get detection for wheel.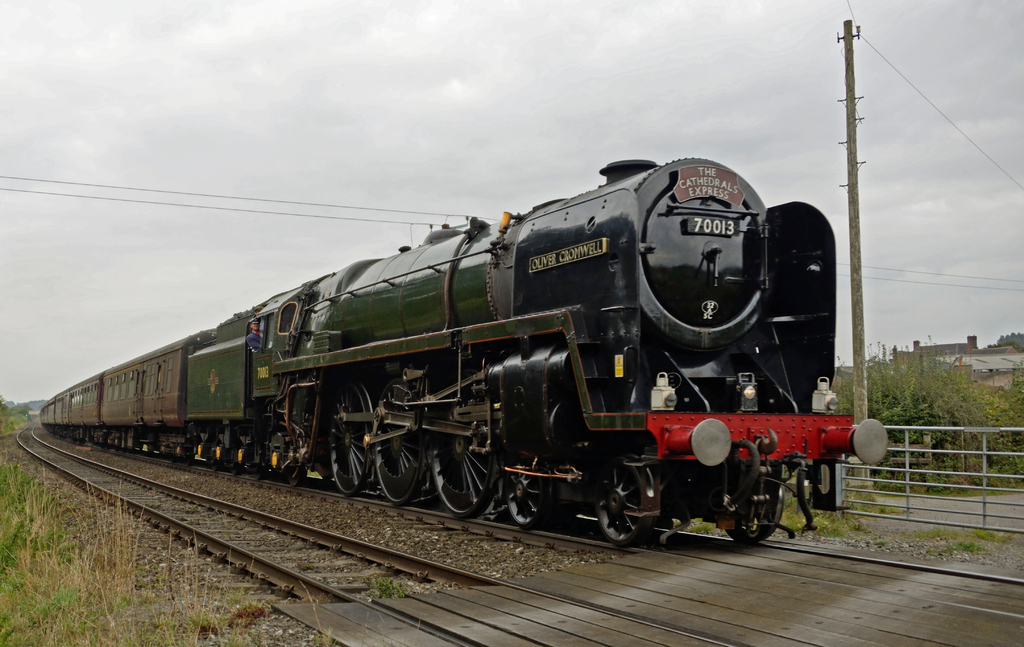
Detection: [x1=376, y1=381, x2=425, y2=506].
